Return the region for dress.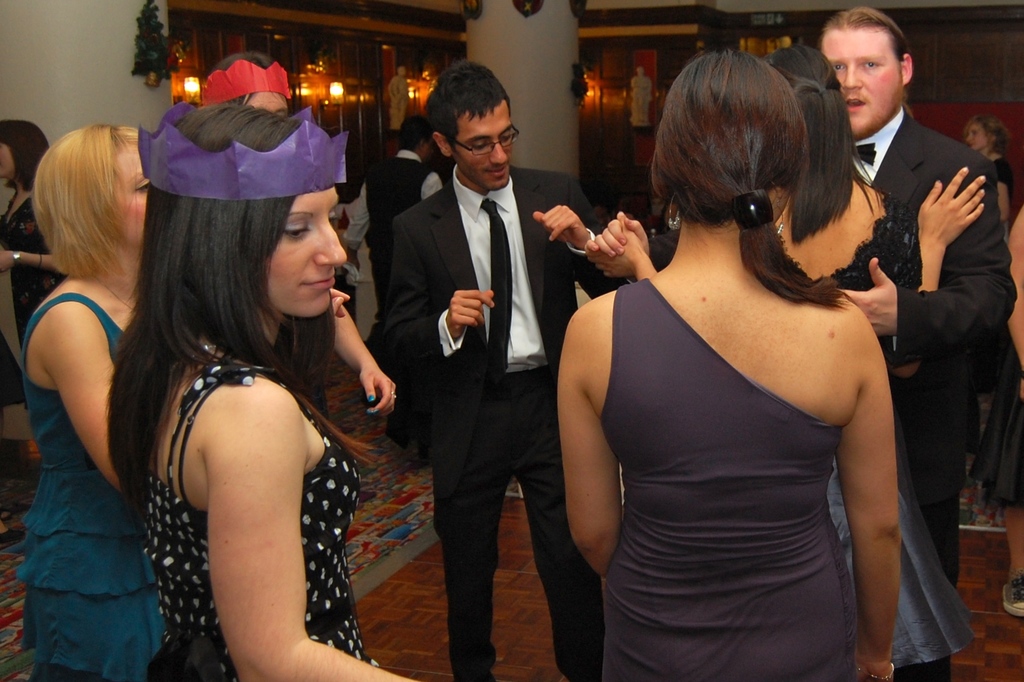
<bbox>141, 361, 378, 681</bbox>.
